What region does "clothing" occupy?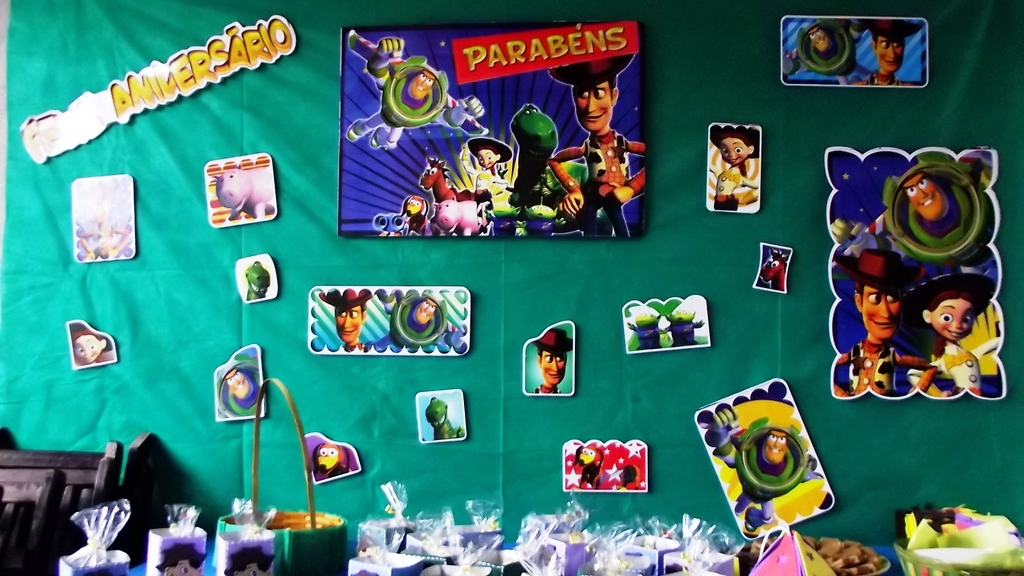
(left=919, top=196, right=959, bottom=244).
